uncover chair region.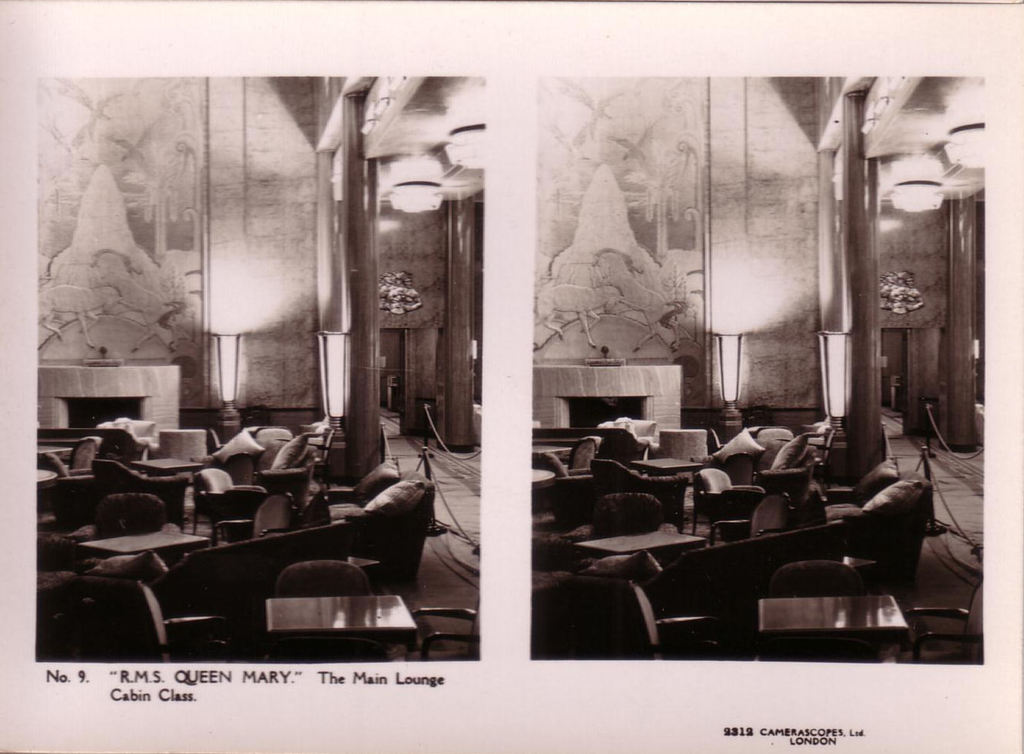
Uncovered: x1=630, y1=578, x2=739, y2=664.
